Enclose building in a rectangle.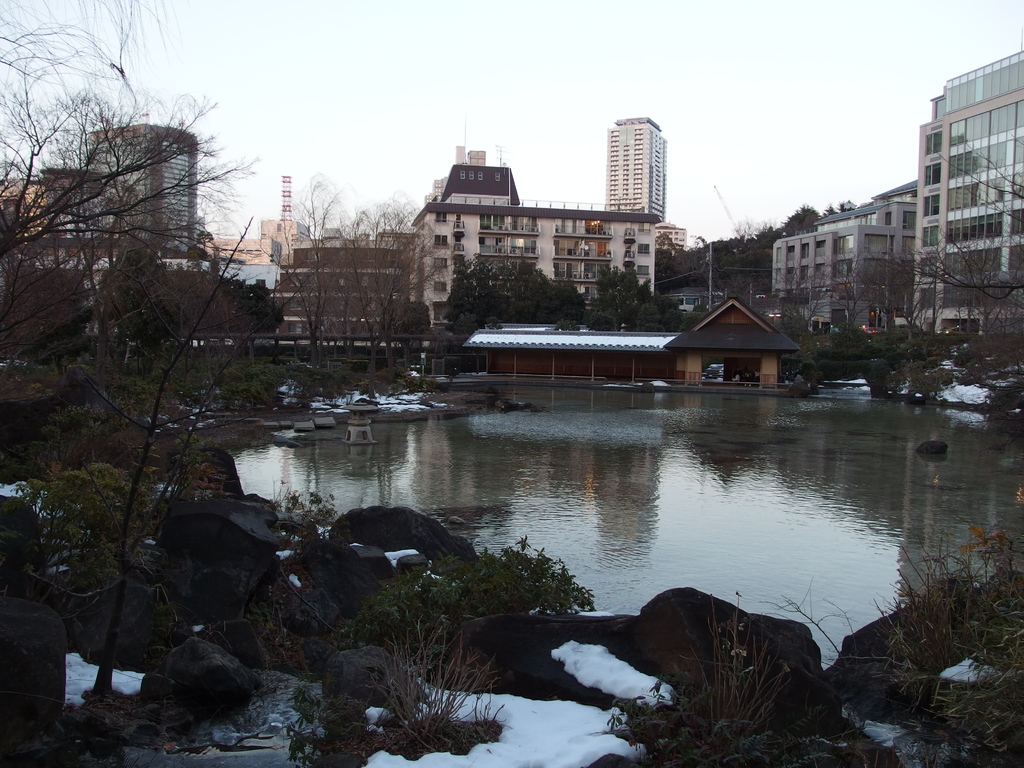
[768, 181, 920, 325].
